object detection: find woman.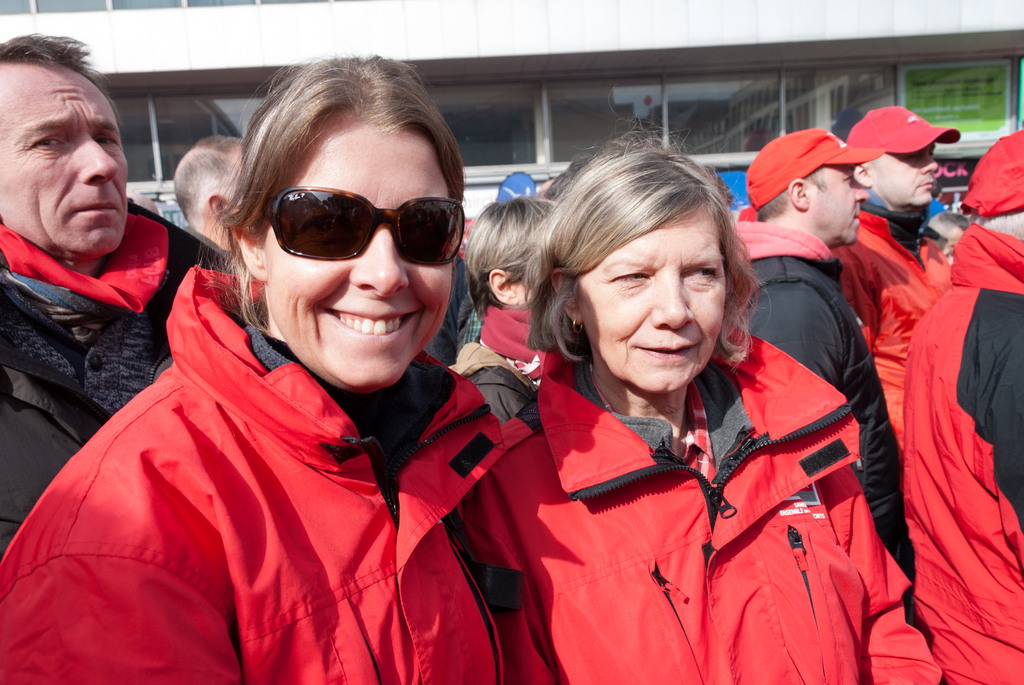
{"x1": 56, "y1": 83, "x2": 549, "y2": 672}.
